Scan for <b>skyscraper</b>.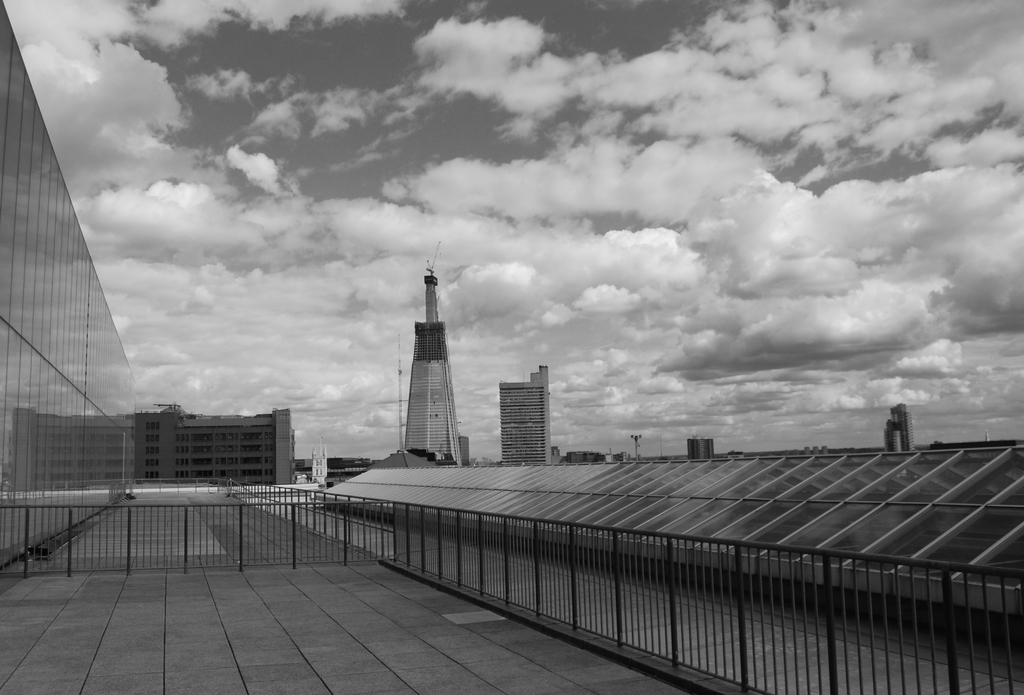
Scan result: rect(496, 364, 551, 464).
